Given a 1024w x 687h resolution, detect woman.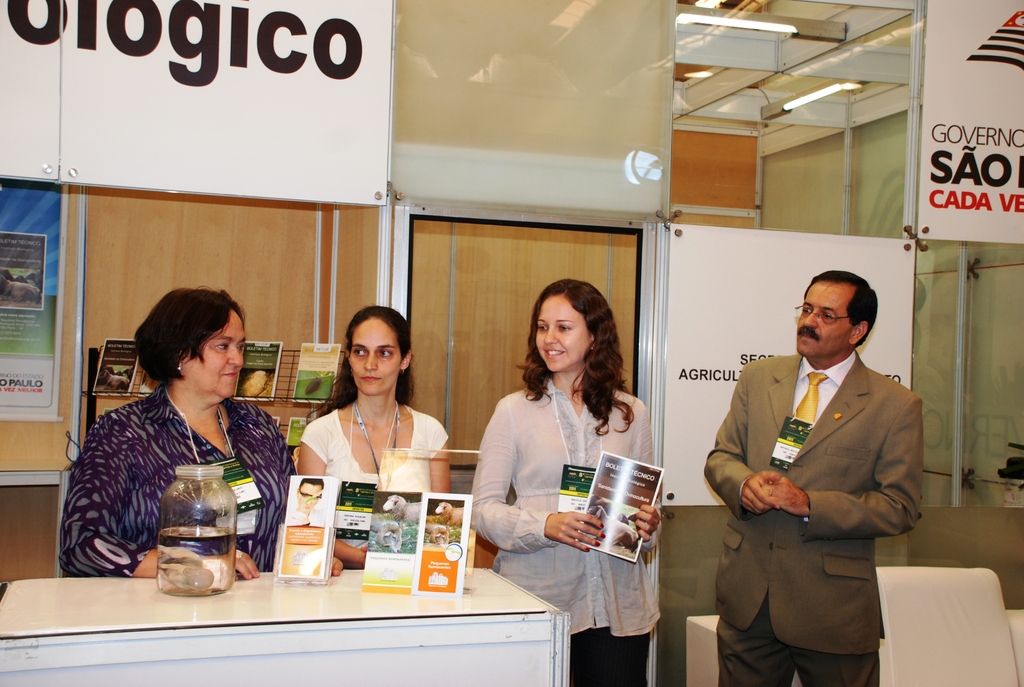
[452, 284, 684, 686].
